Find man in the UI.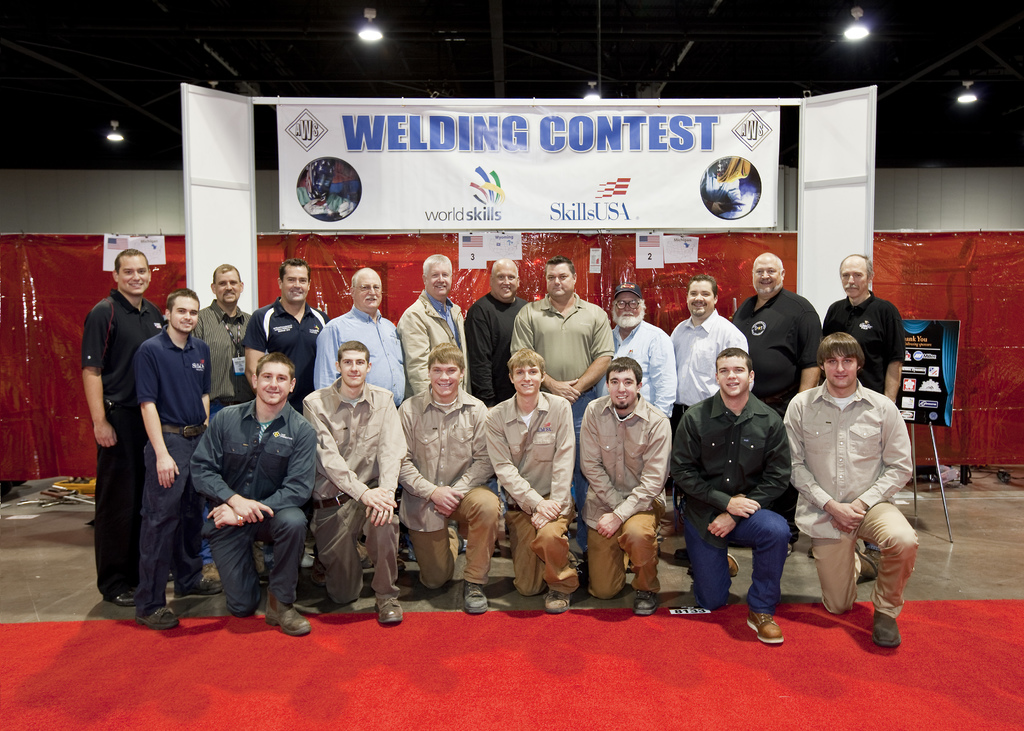
UI element at 797,319,928,648.
